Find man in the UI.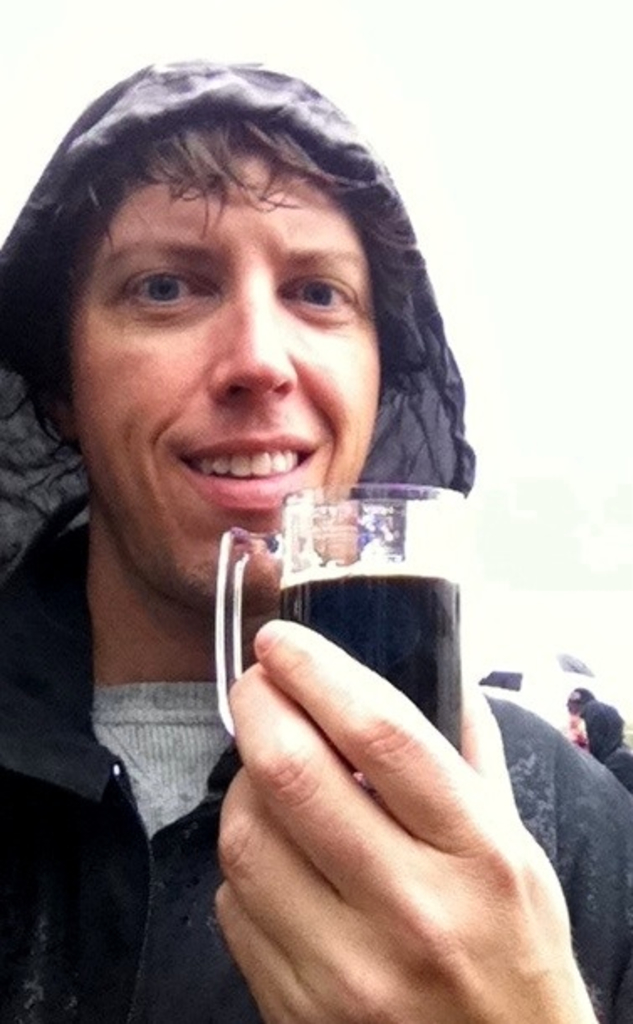
UI element at <bbox>0, 50, 631, 1022</bbox>.
